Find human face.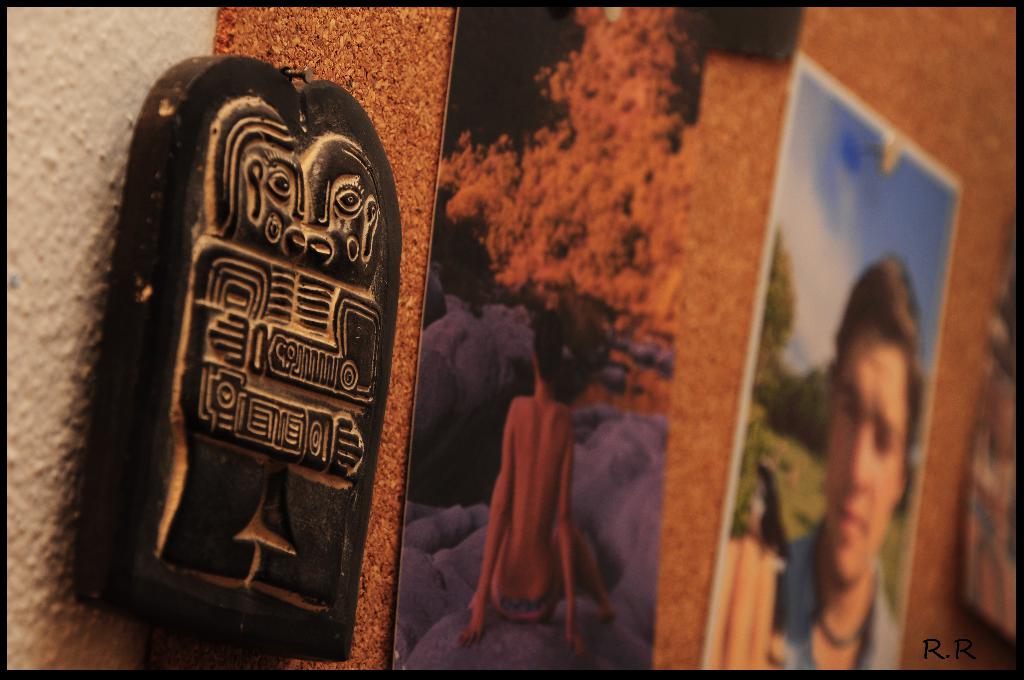
BBox(826, 322, 907, 580).
